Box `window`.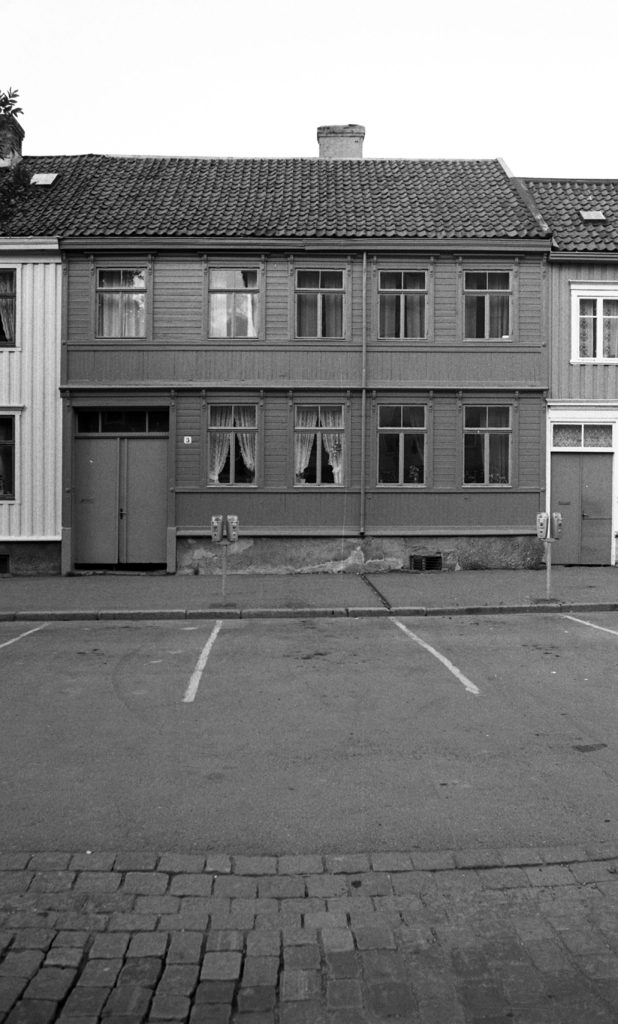
368,402,428,488.
